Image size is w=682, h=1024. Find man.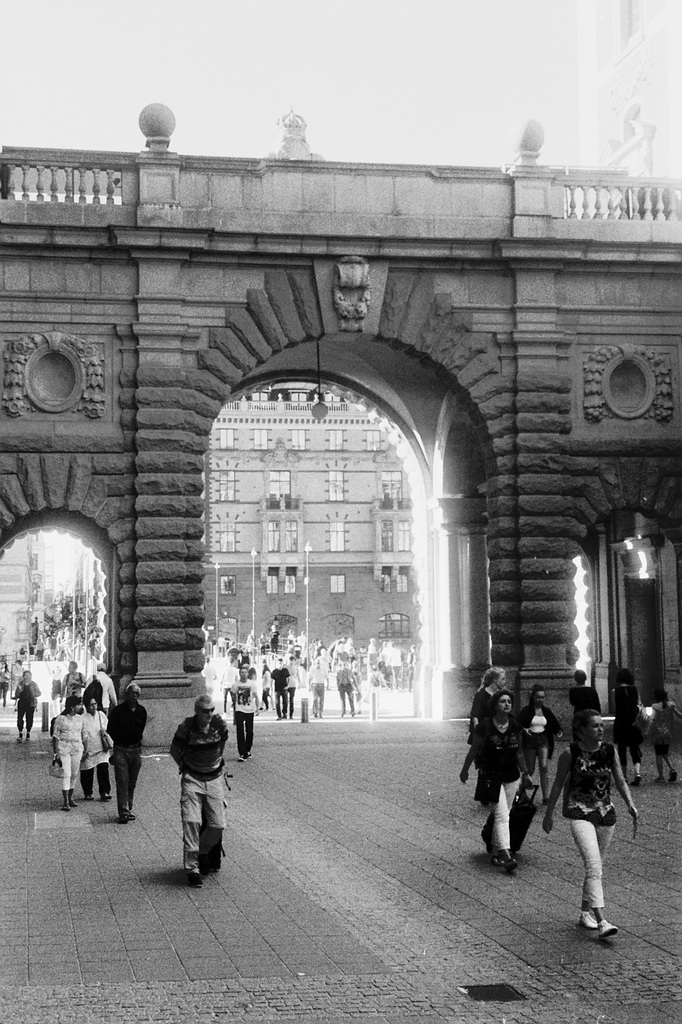
pyautogui.locateOnScreen(231, 668, 257, 760).
